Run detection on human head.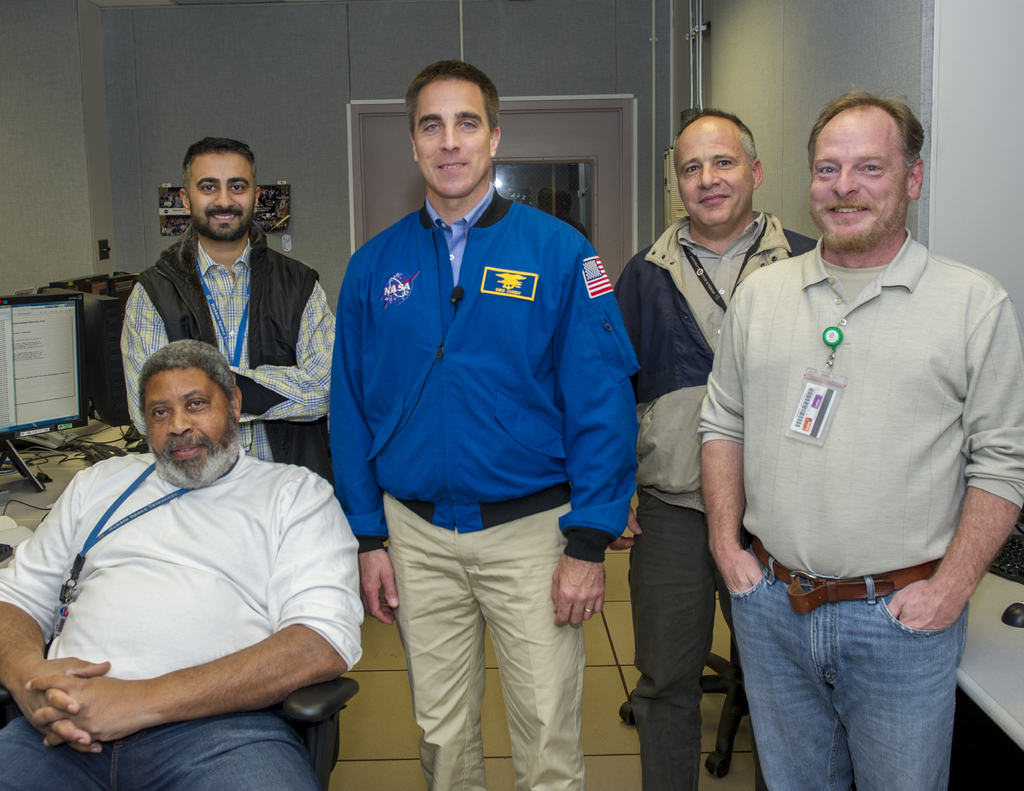
Result: 676,112,765,226.
